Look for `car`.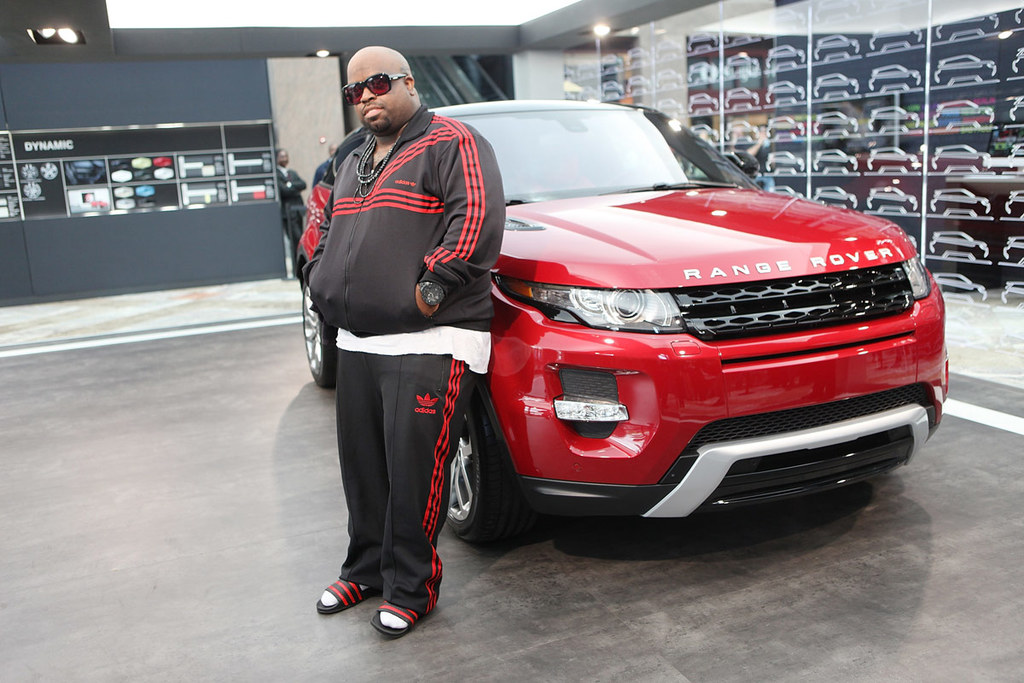
Found: left=1010, top=95, right=1023, bottom=119.
